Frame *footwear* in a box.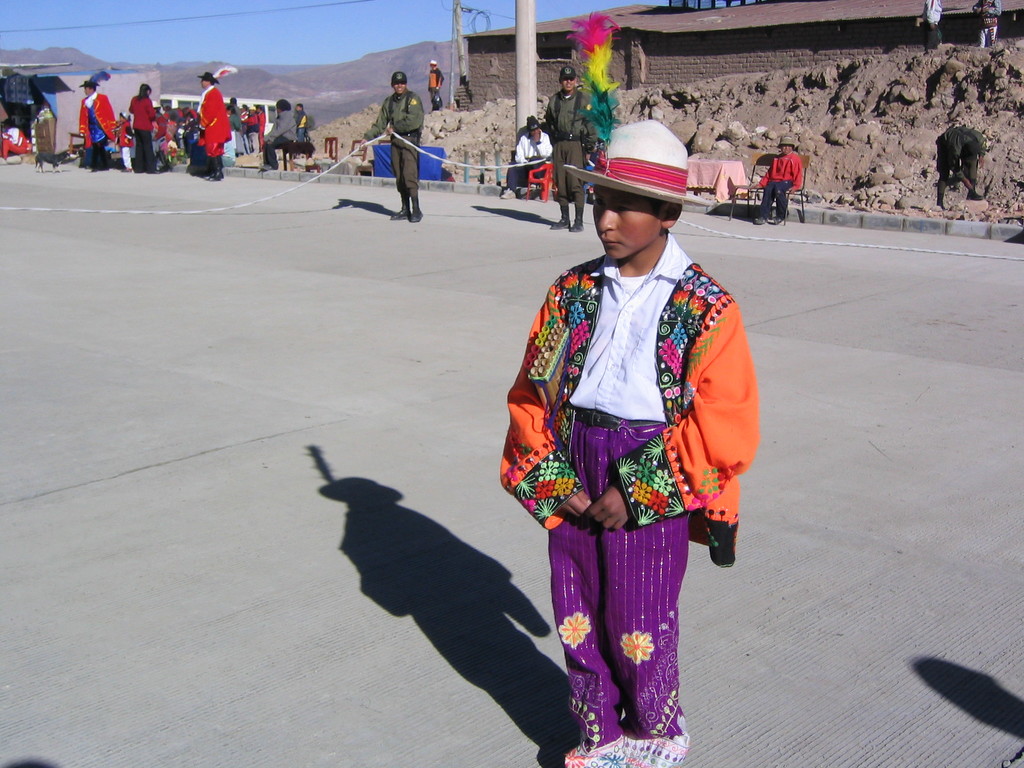
260:161:276:170.
